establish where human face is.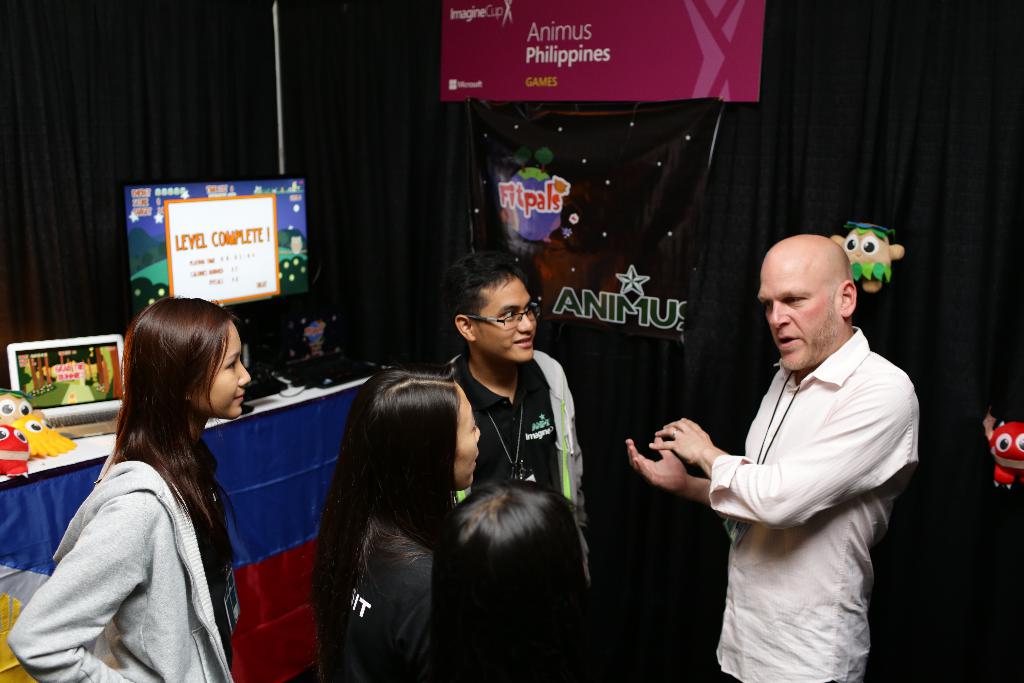
Established at (756, 247, 832, 375).
